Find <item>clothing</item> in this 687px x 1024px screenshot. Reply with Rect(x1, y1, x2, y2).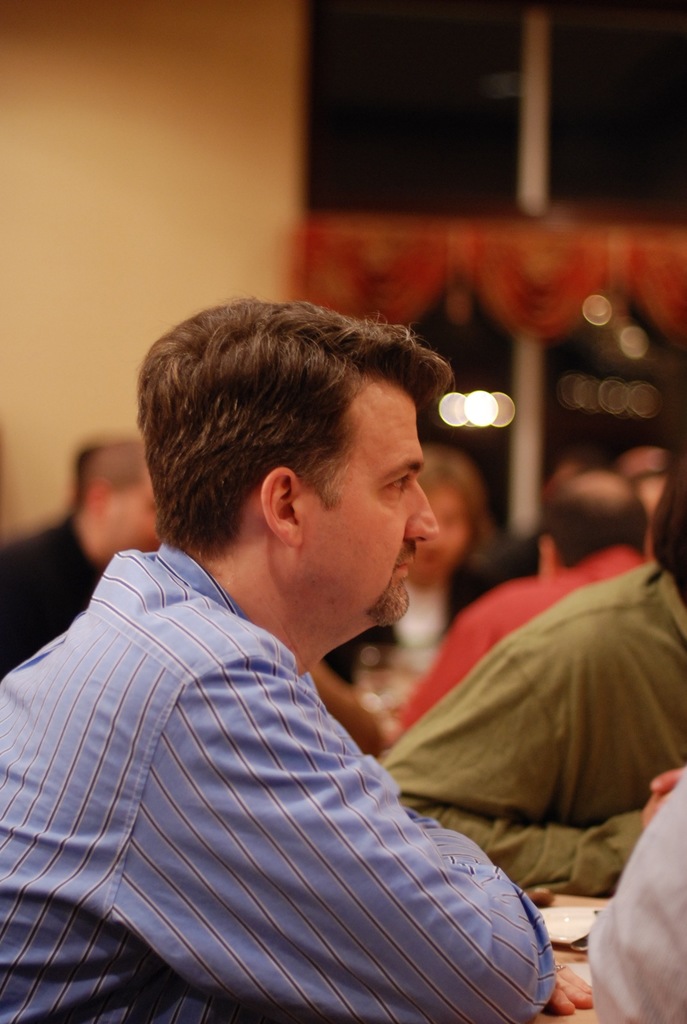
Rect(34, 520, 528, 1018).
